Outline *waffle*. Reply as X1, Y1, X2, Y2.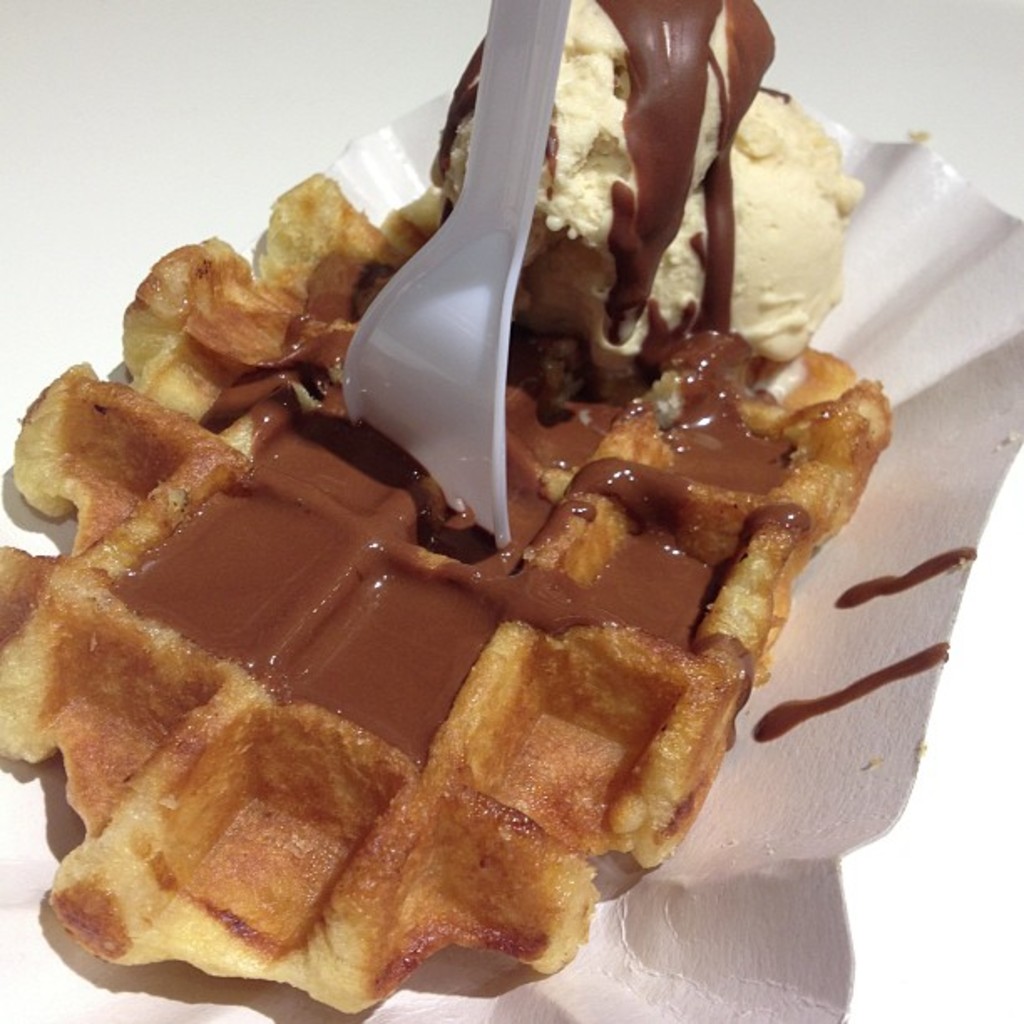
0, 171, 888, 1016.
